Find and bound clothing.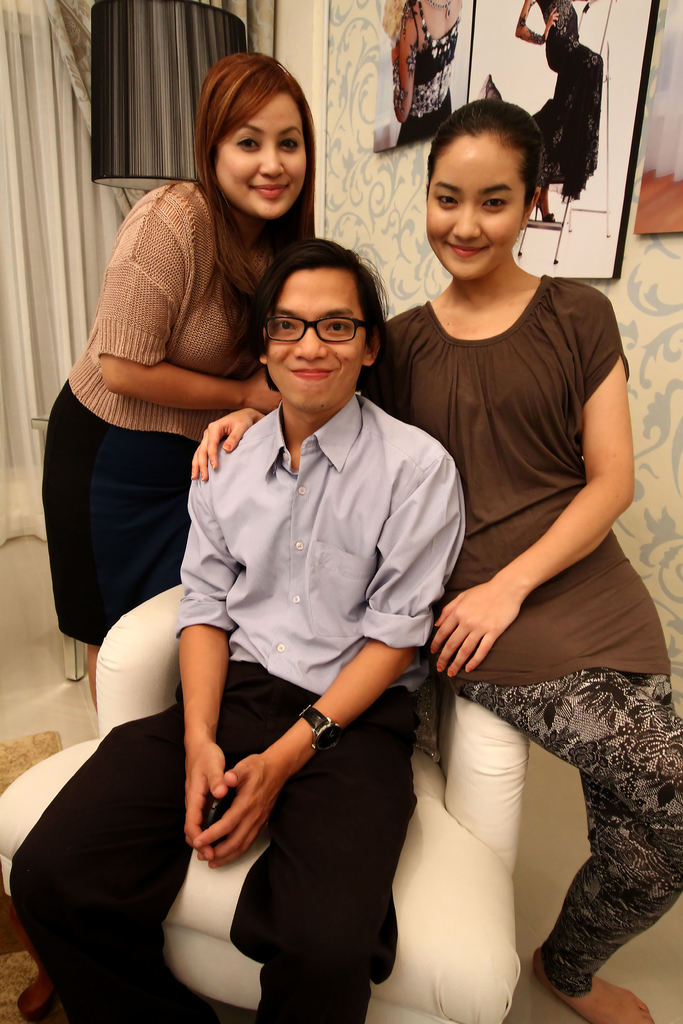
Bound: 391, 0, 464, 154.
